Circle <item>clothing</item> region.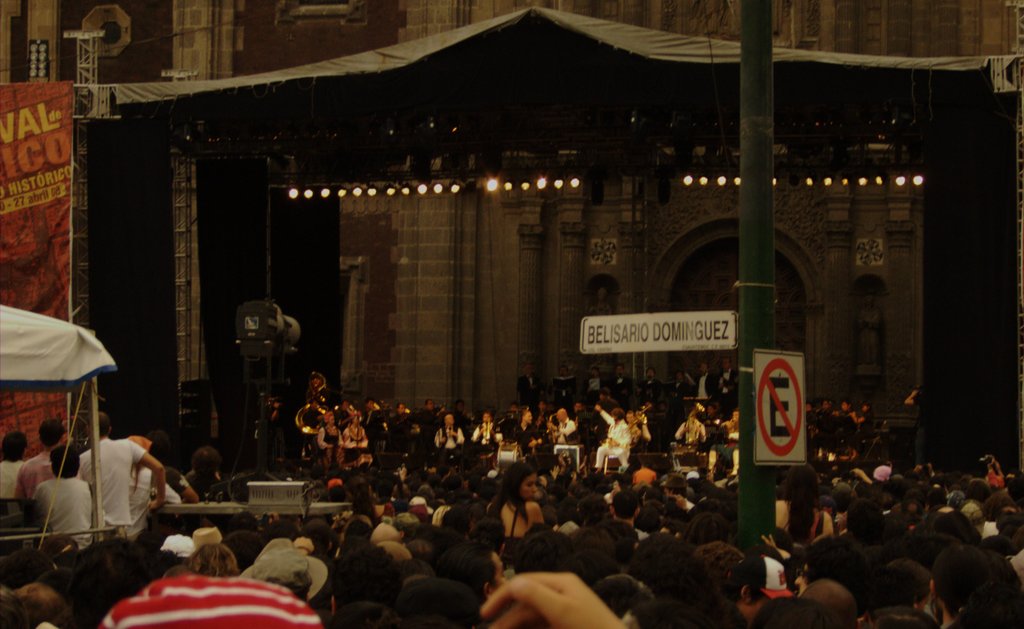
Region: <region>596, 421, 623, 471</region>.
